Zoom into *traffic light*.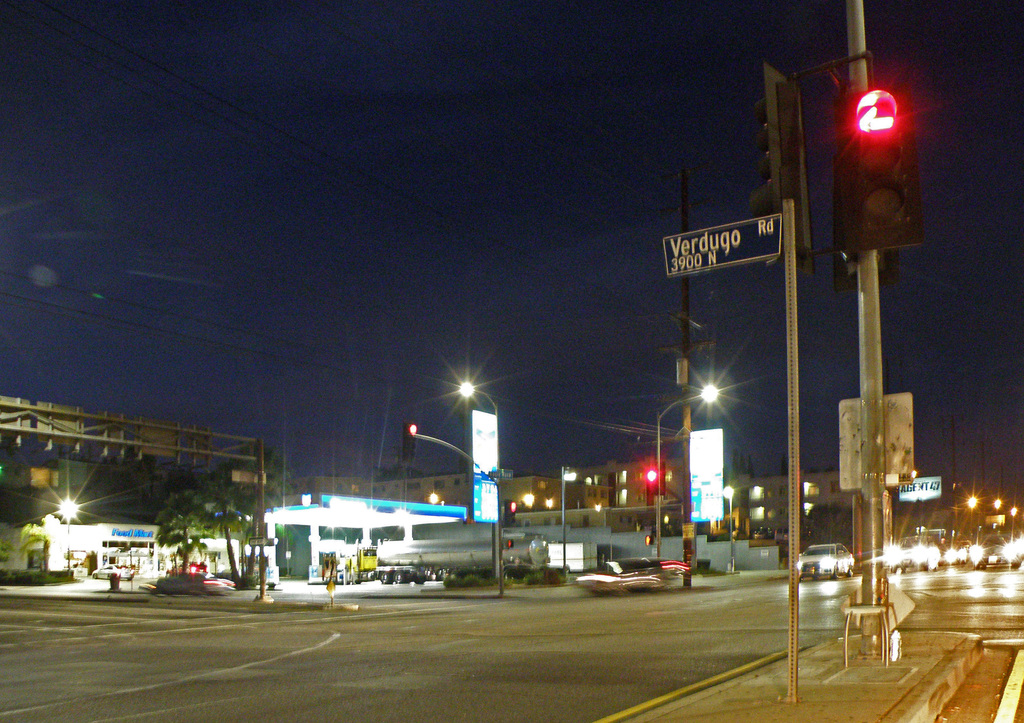
Zoom target: left=502, top=538, right=515, bottom=550.
